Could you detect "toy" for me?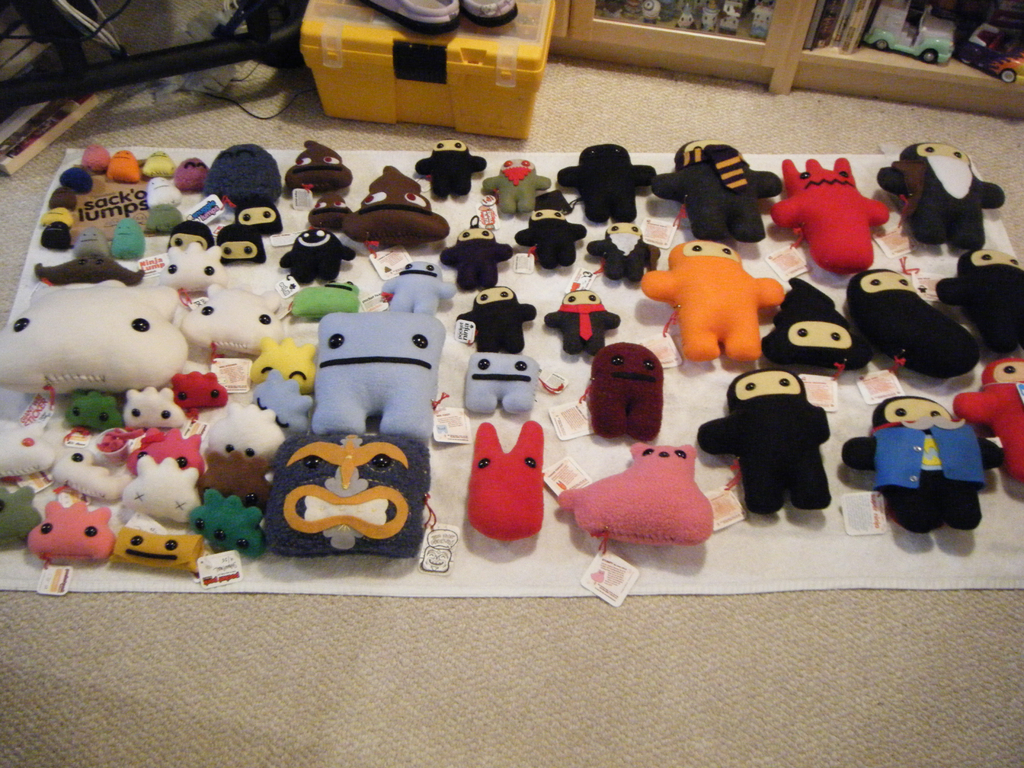
Detection result: 637,240,789,355.
